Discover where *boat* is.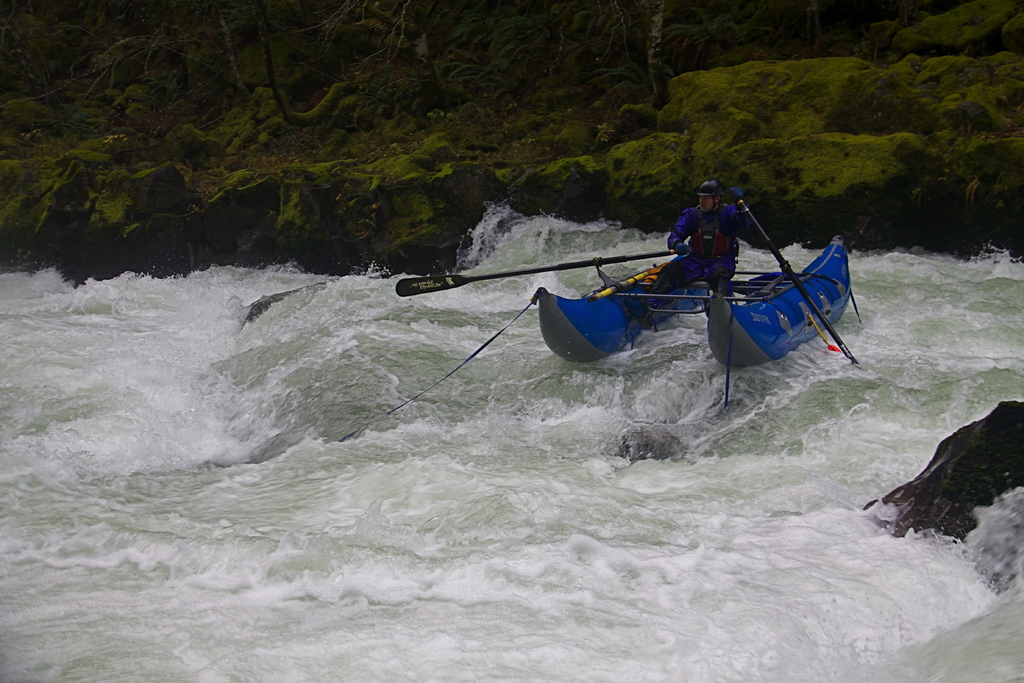
Discovered at (529,231,856,372).
